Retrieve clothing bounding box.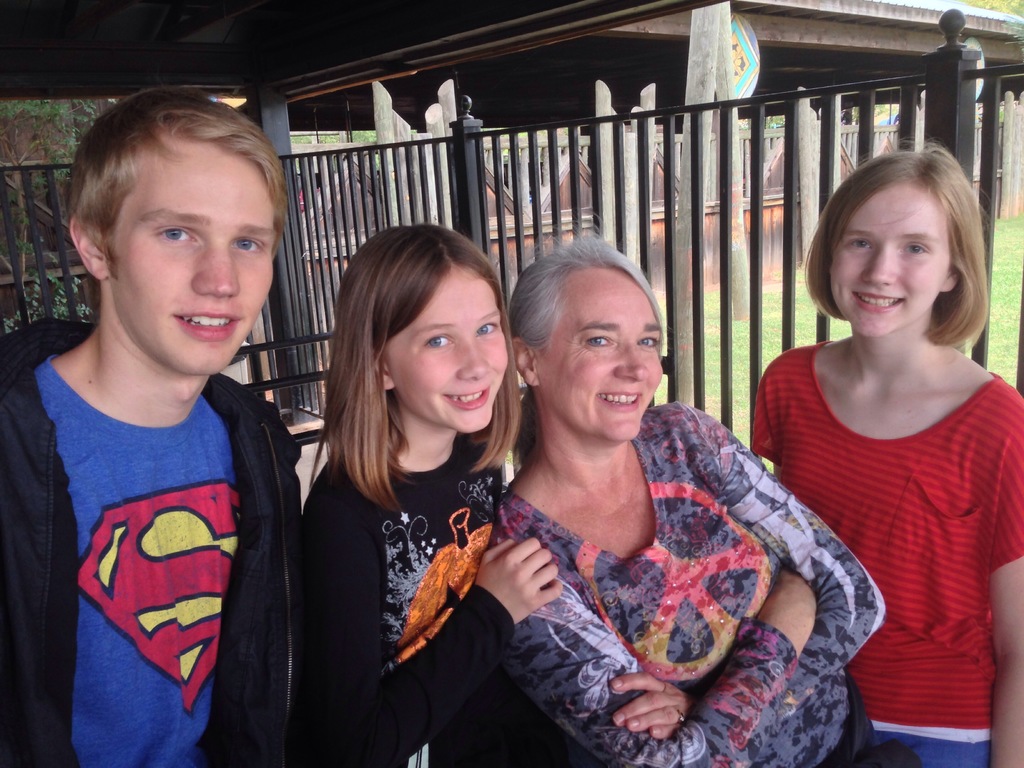
Bounding box: box(751, 338, 1023, 767).
